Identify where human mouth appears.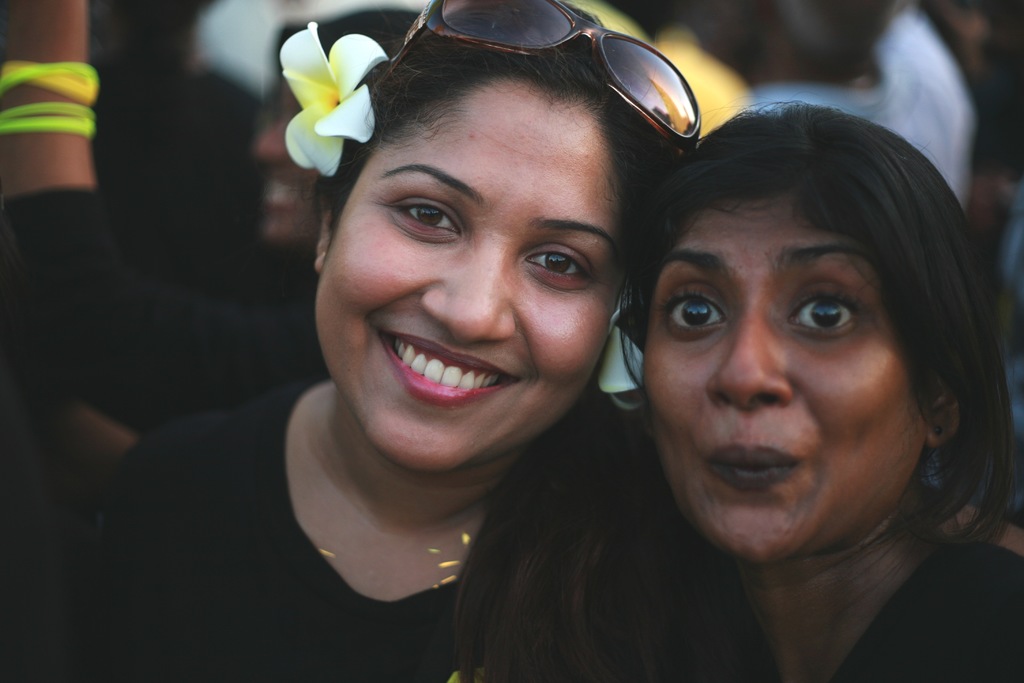
Appears at 380/336/517/398.
